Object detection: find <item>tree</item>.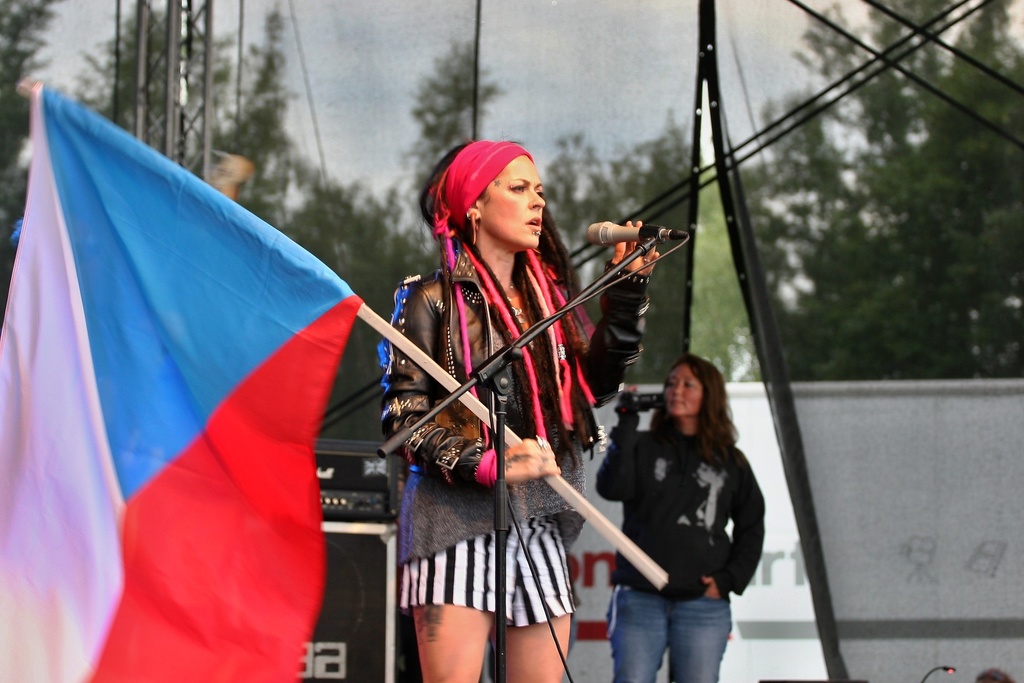
725, 86, 856, 309.
